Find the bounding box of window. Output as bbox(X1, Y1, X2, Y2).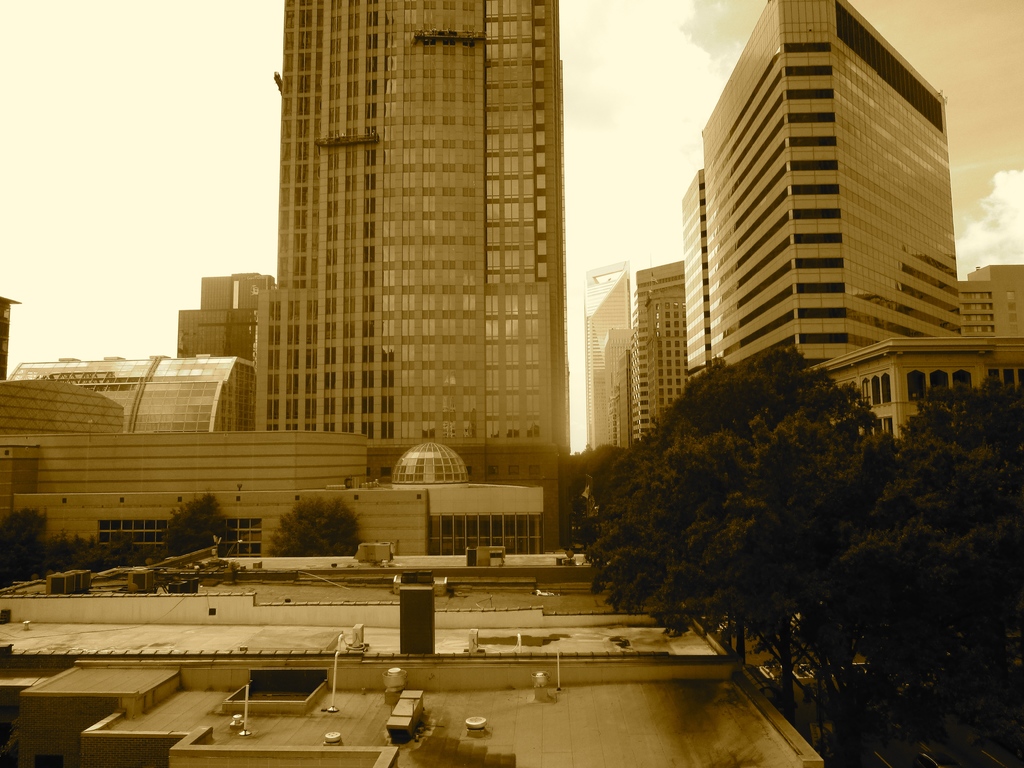
bbox(1009, 310, 1020, 320).
